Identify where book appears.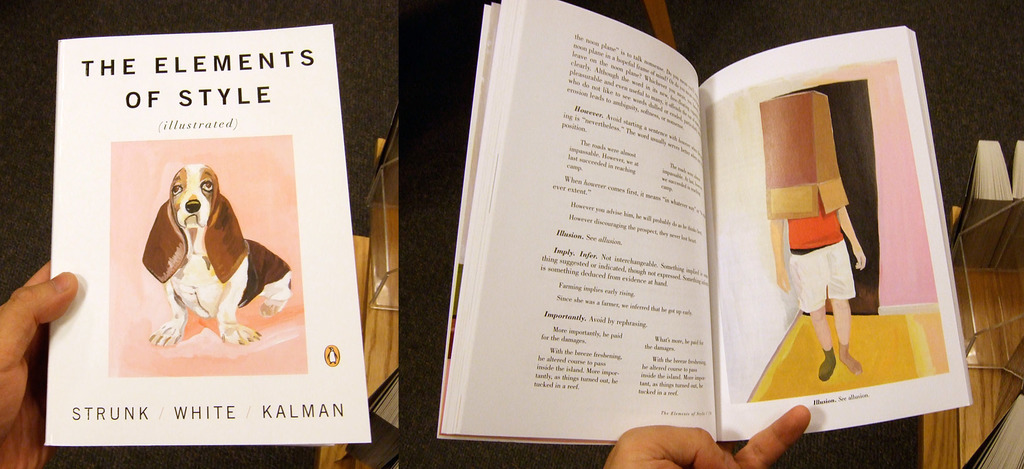
Appears at x1=38 y1=21 x2=374 y2=451.
